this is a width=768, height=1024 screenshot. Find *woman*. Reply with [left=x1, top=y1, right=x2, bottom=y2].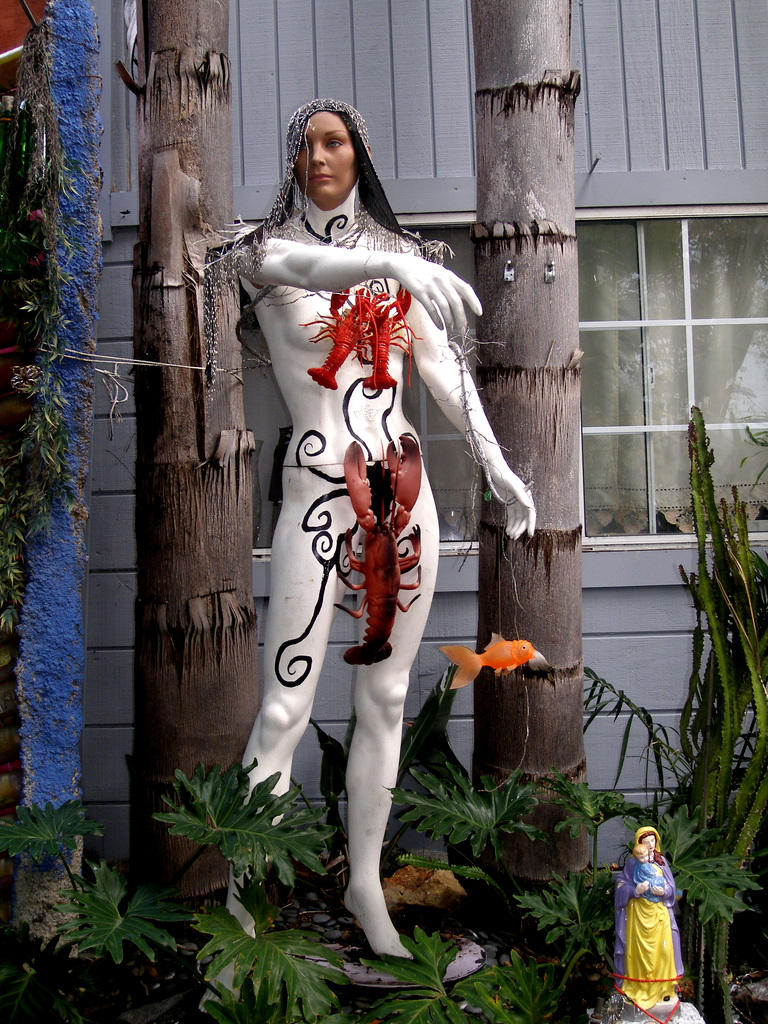
[left=218, top=100, right=496, bottom=919].
